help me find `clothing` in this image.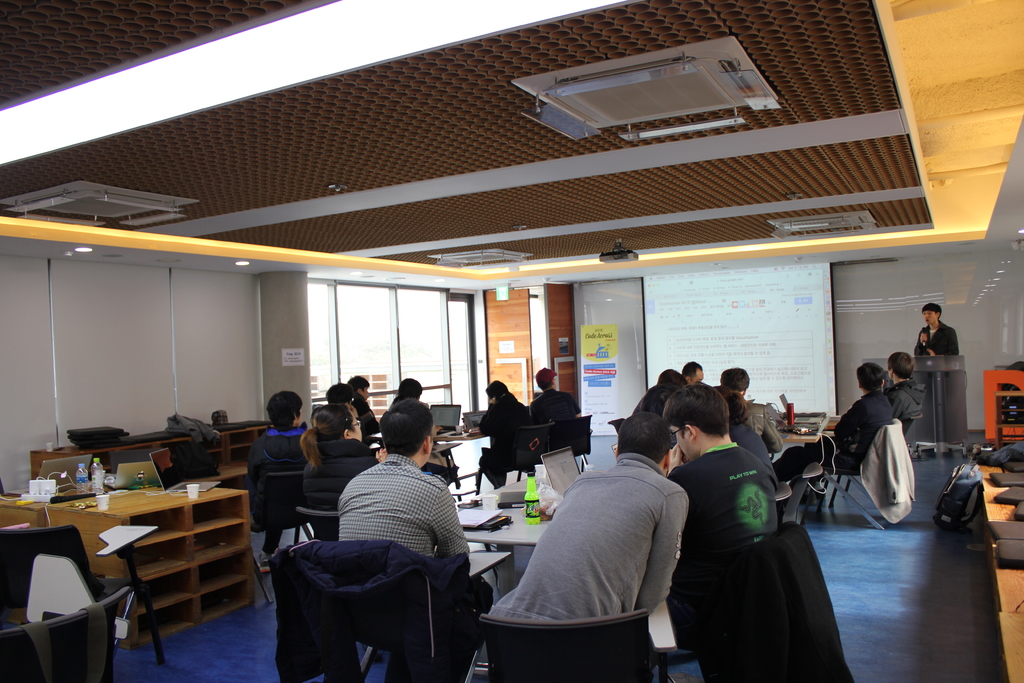
Found it: box(489, 451, 690, 623).
